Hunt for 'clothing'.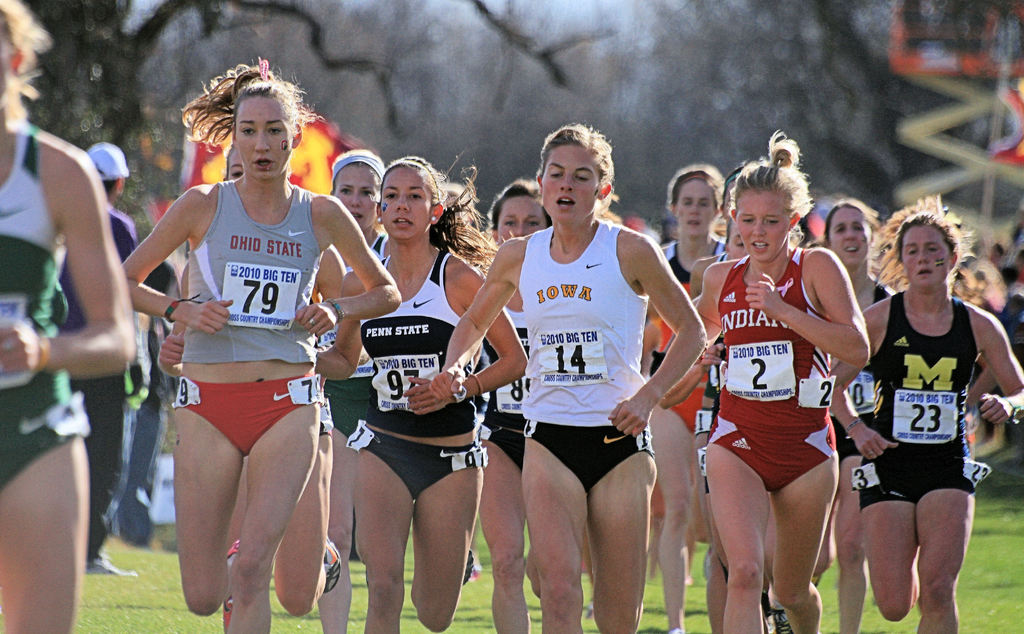
Hunted down at x1=177 y1=172 x2=330 y2=368.
